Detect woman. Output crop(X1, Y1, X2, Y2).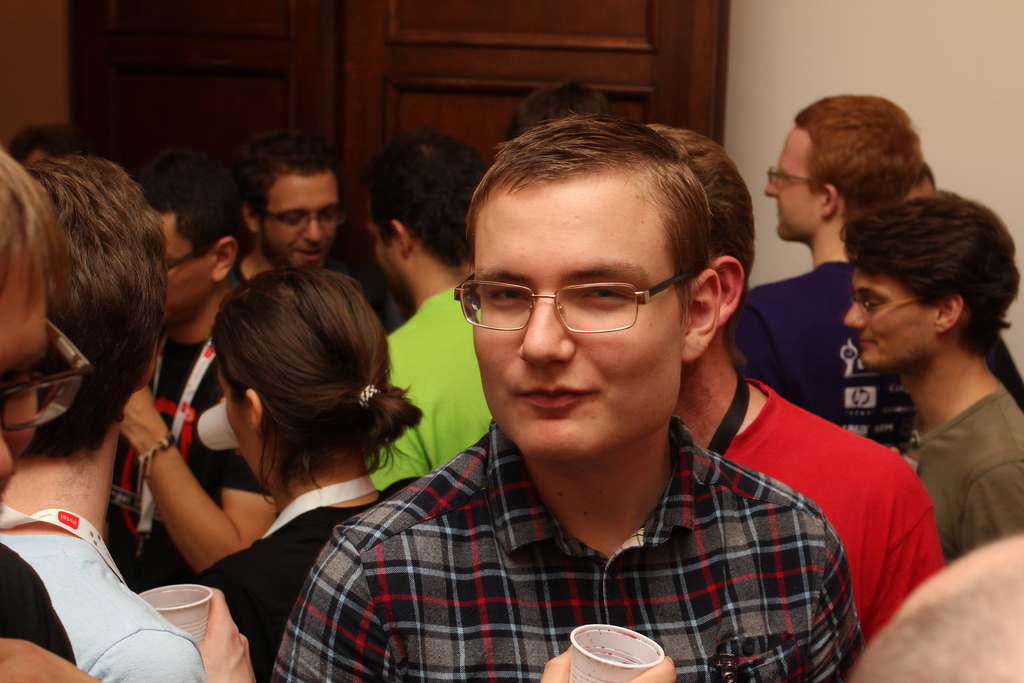
crop(99, 245, 425, 657).
